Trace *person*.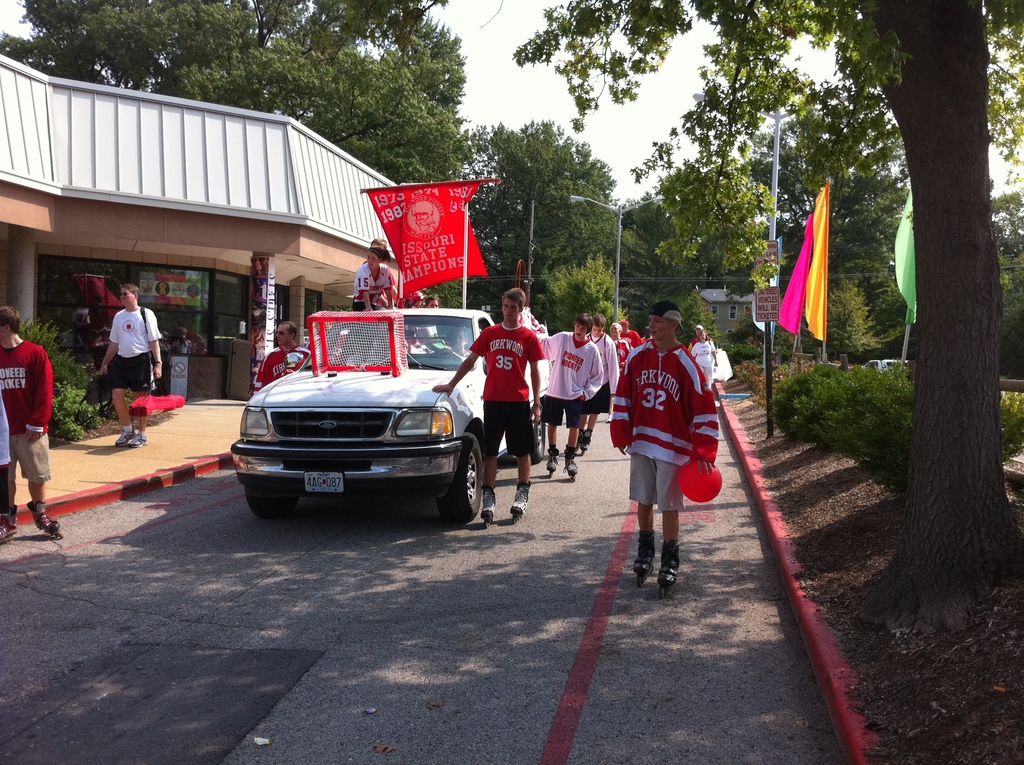
Traced to rect(0, 304, 63, 543).
